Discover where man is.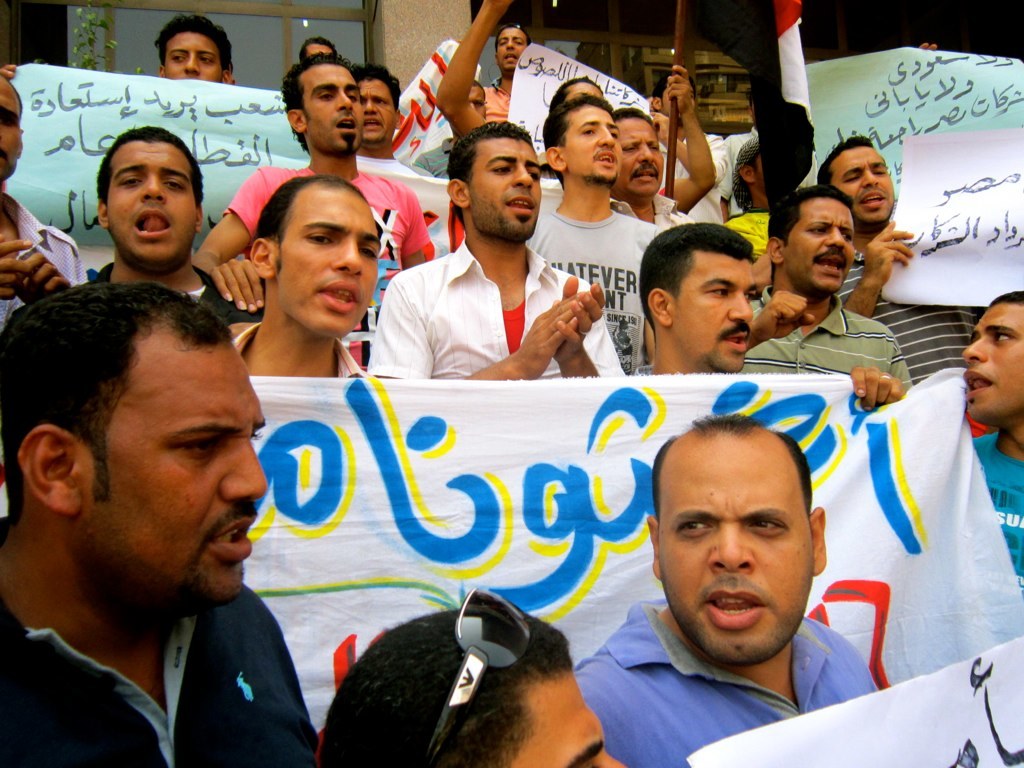
Discovered at detection(416, 74, 498, 183).
